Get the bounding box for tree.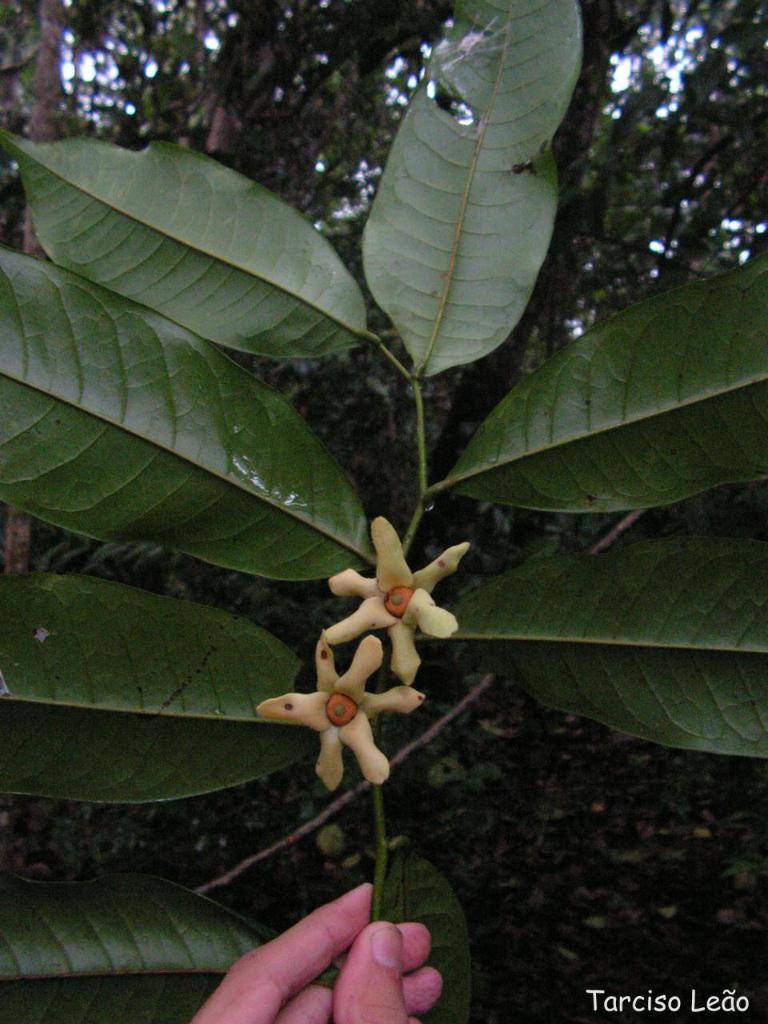
rect(0, 0, 767, 549).
